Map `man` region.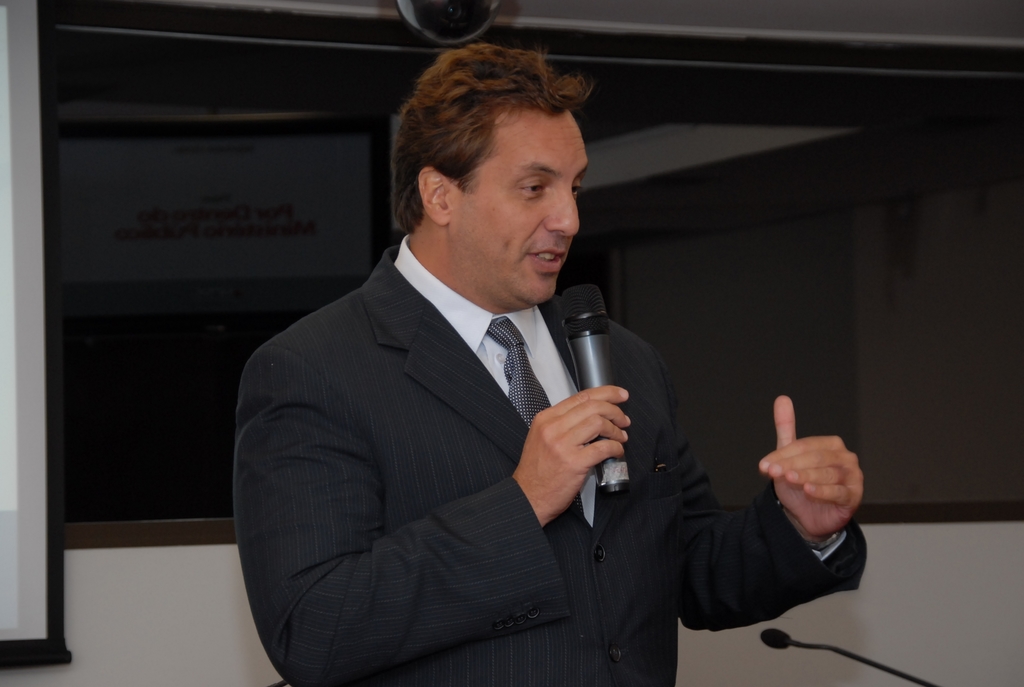
Mapped to 230,70,744,664.
